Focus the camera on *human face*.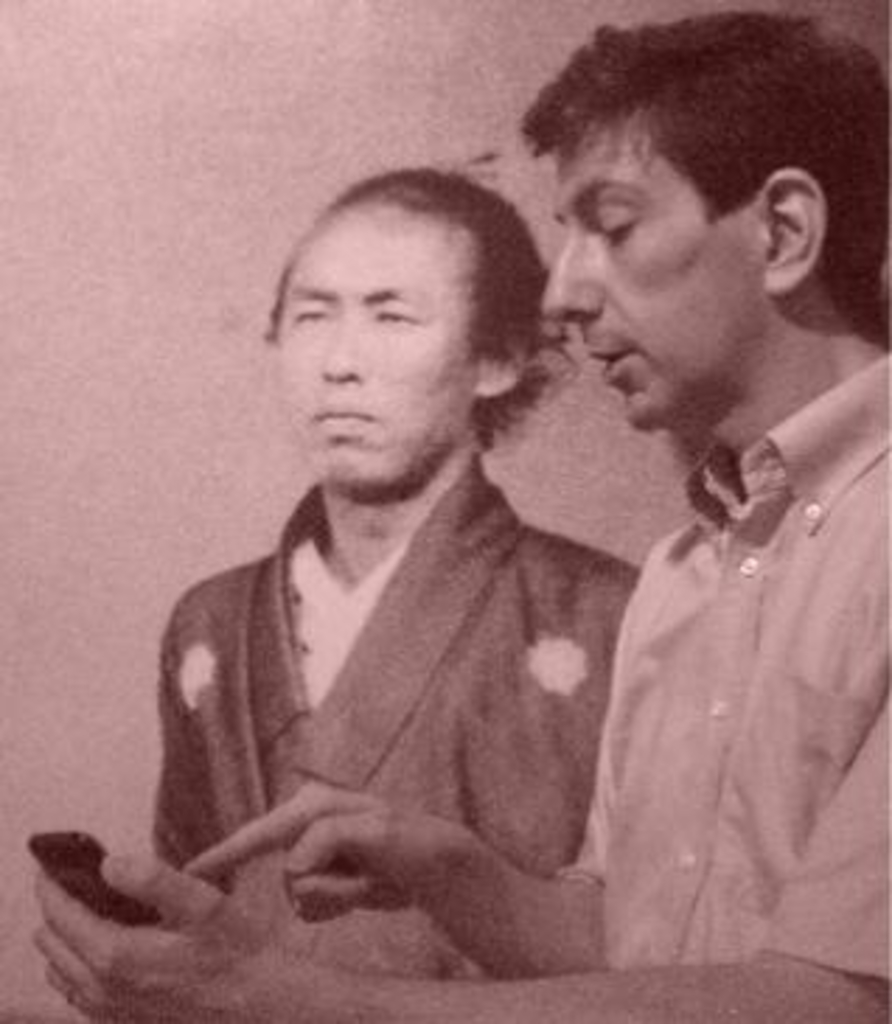
Focus region: (283,216,482,494).
